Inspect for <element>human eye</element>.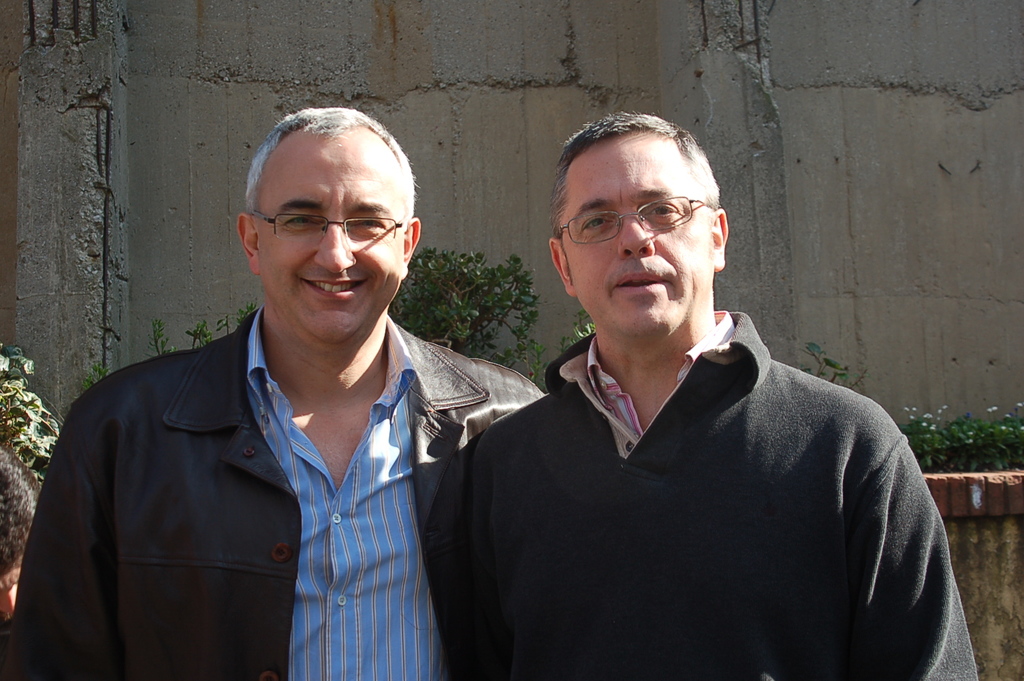
Inspection: bbox(345, 215, 389, 234).
